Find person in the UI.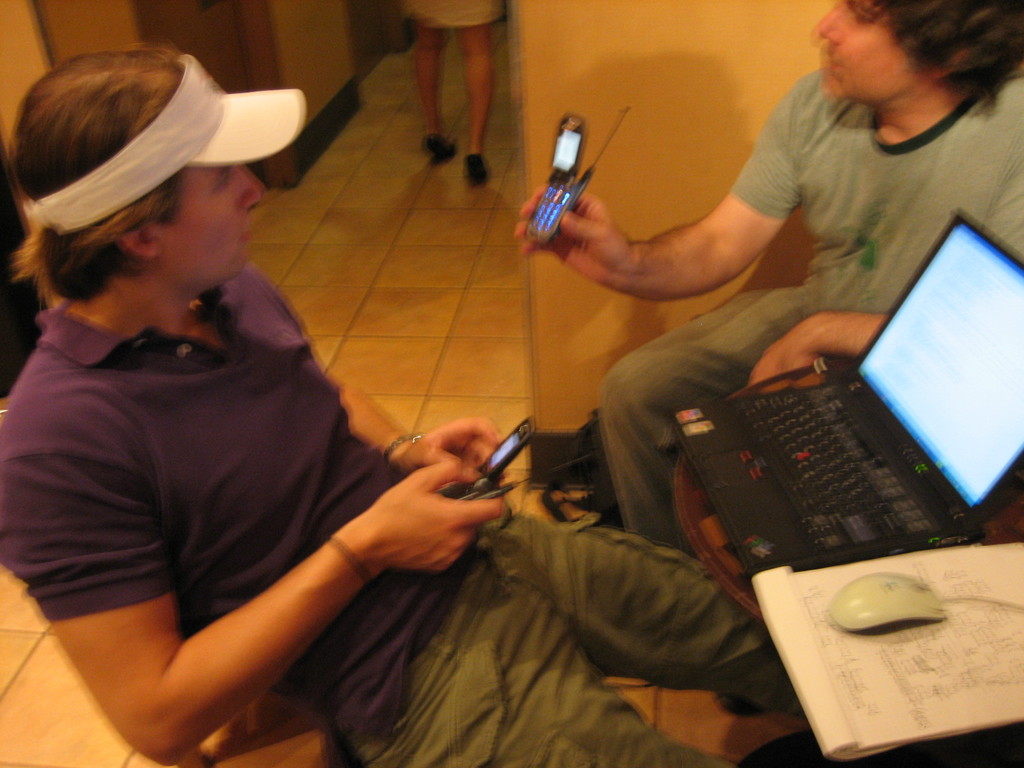
UI element at [x1=0, y1=40, x2=804, y2=767].
